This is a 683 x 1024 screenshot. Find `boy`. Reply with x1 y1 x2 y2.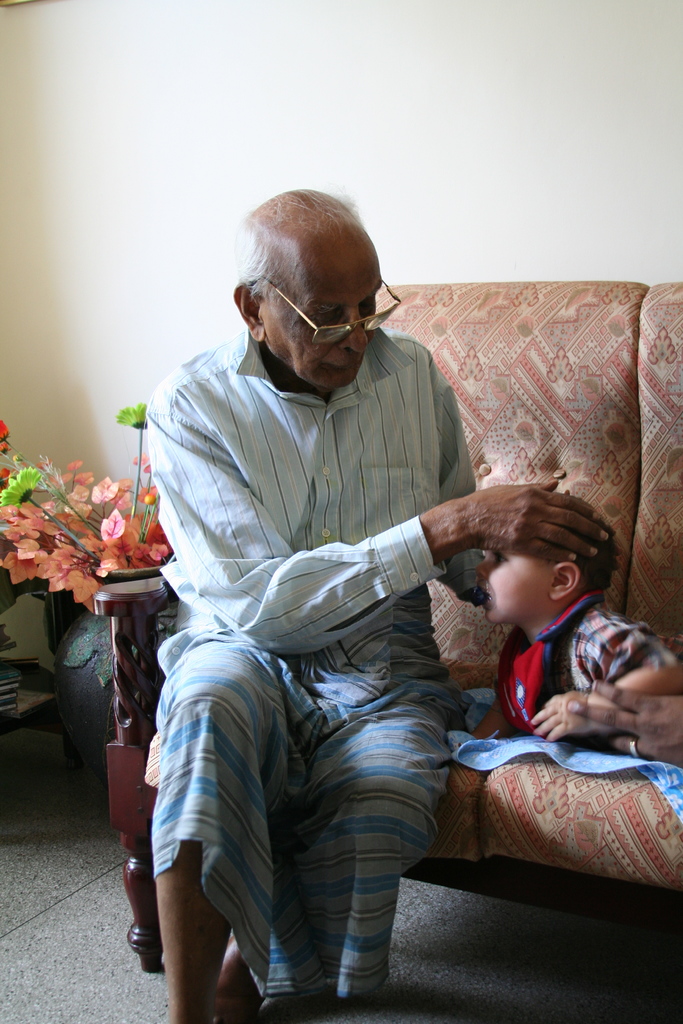
475 520 675 753.
